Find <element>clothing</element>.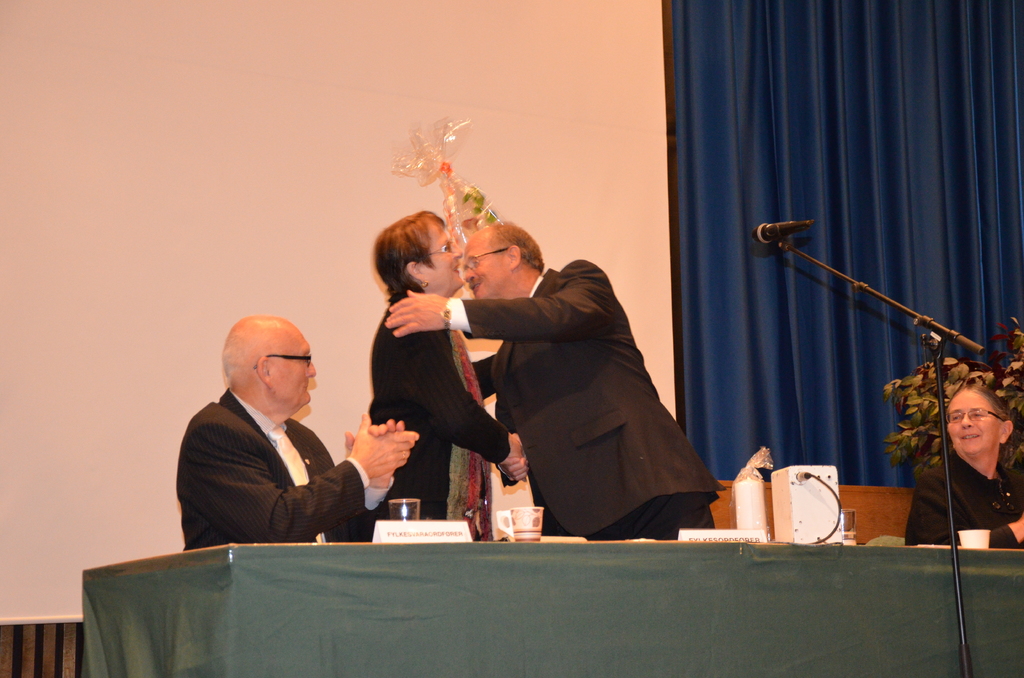
[170,357,374,564].
